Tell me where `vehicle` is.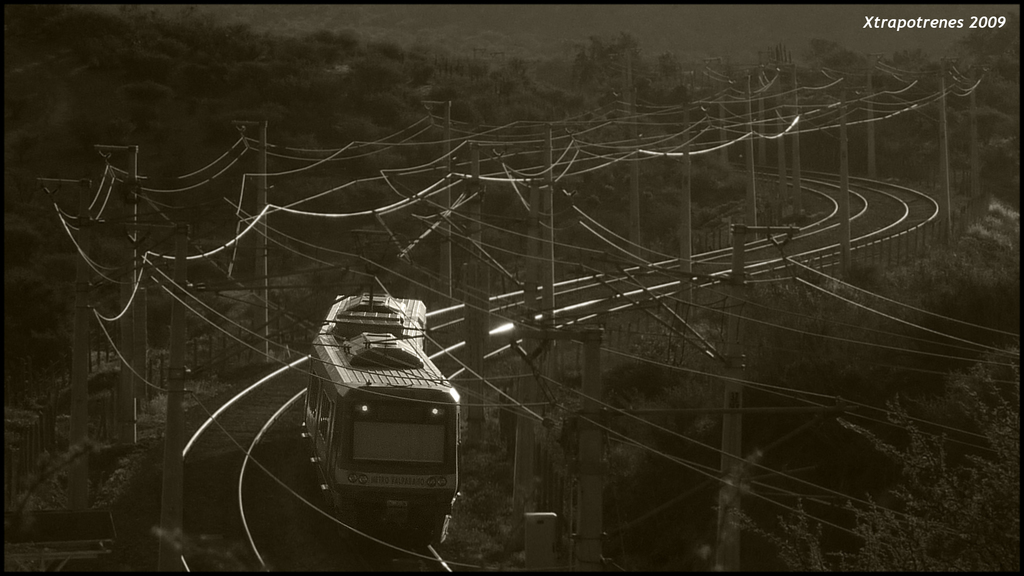
`vehicle` is at x1=298, y1=289, x2=454, y2=526.
